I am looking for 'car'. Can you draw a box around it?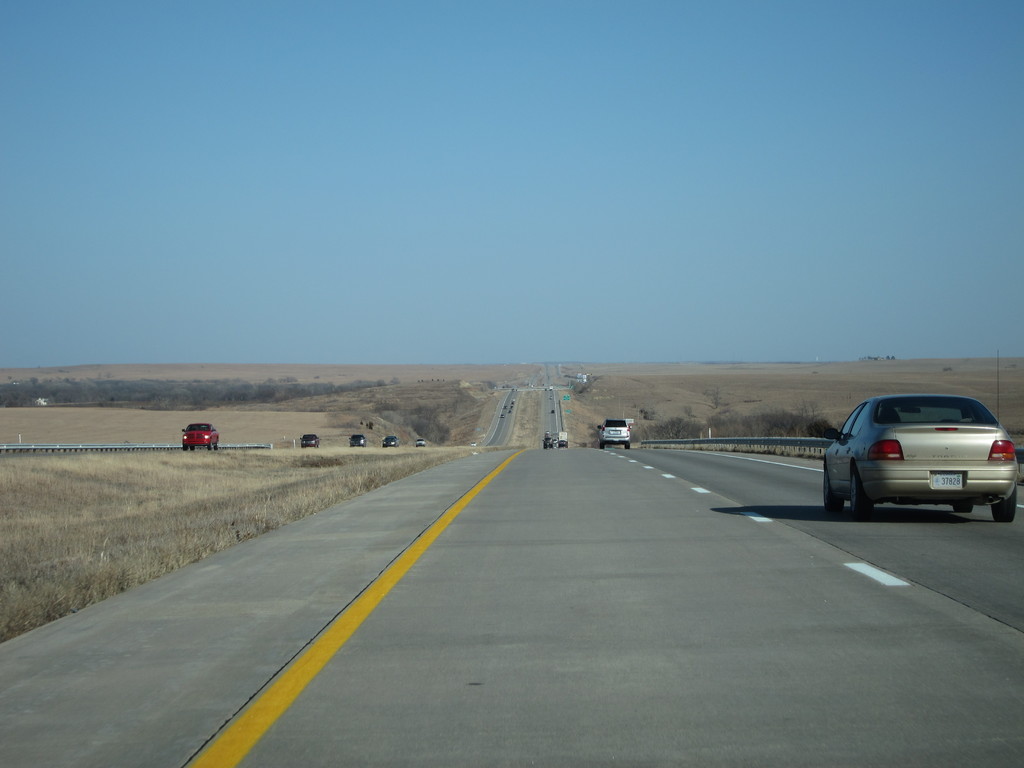
Sure, the bounding box is (297,431,322,451).
